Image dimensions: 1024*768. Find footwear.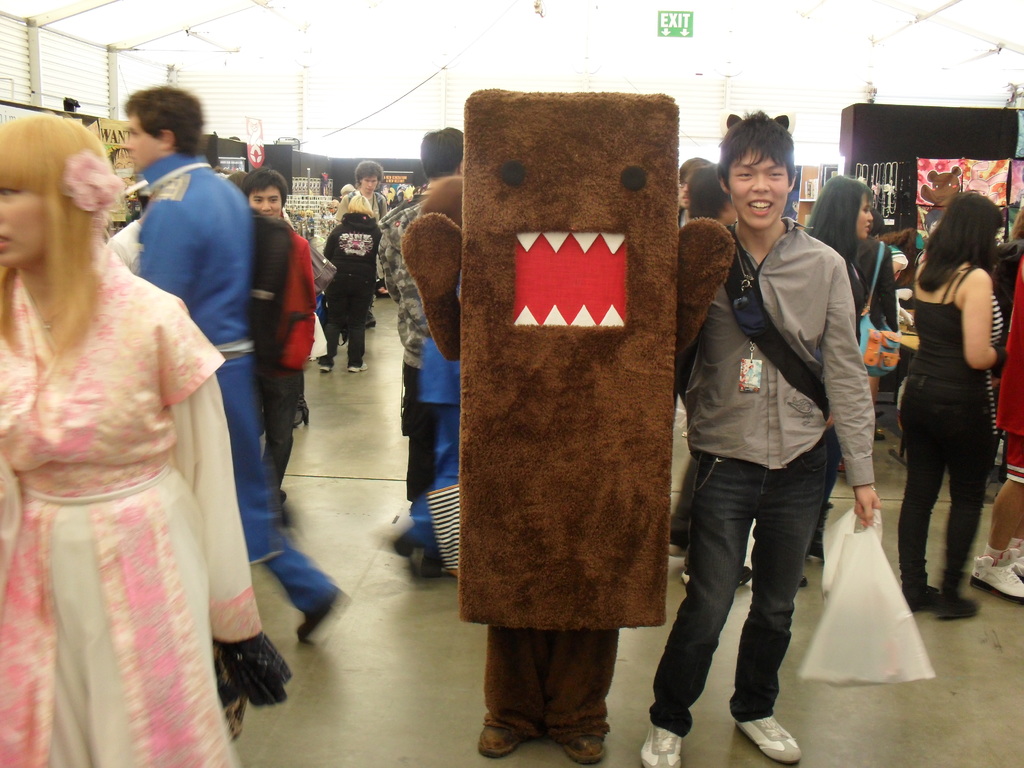
l=1007, t=533, r=1023, b=582.
